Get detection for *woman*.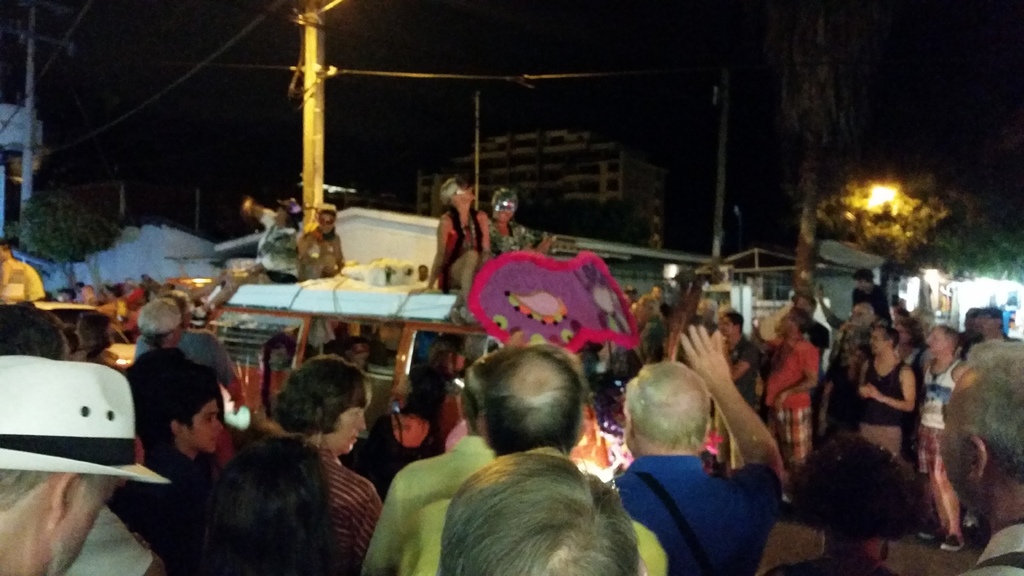
Detection: crop(491, 193, 583, 271).
